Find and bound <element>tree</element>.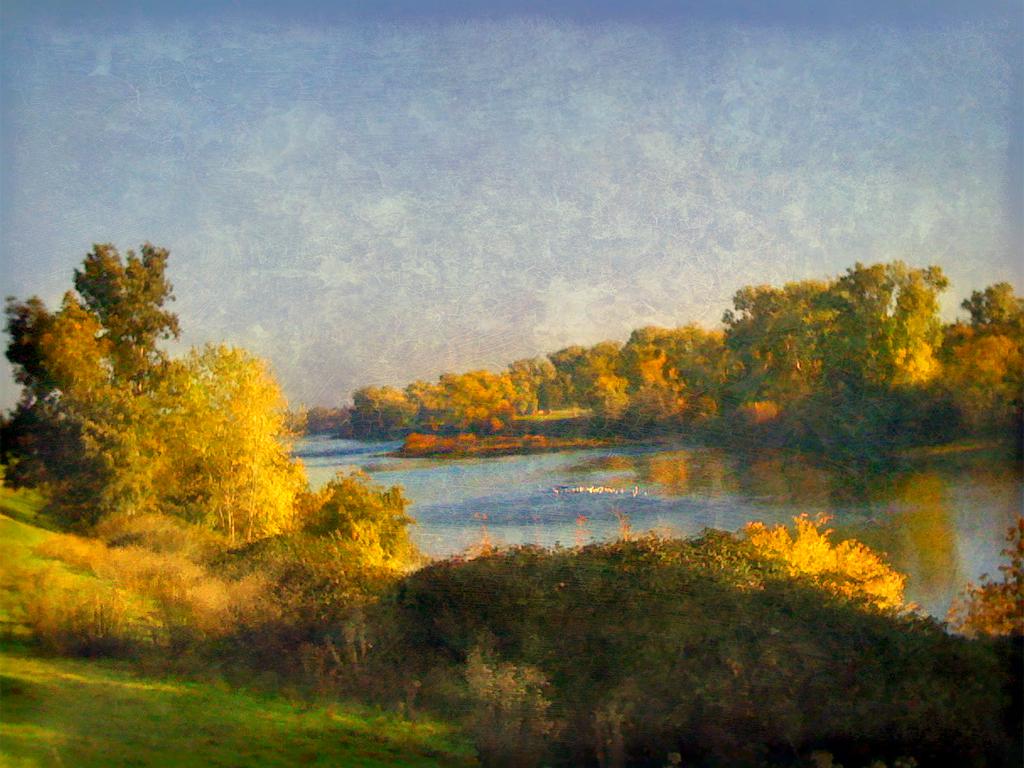
Bound: left=178, top=338, right=429, bottom=566.
